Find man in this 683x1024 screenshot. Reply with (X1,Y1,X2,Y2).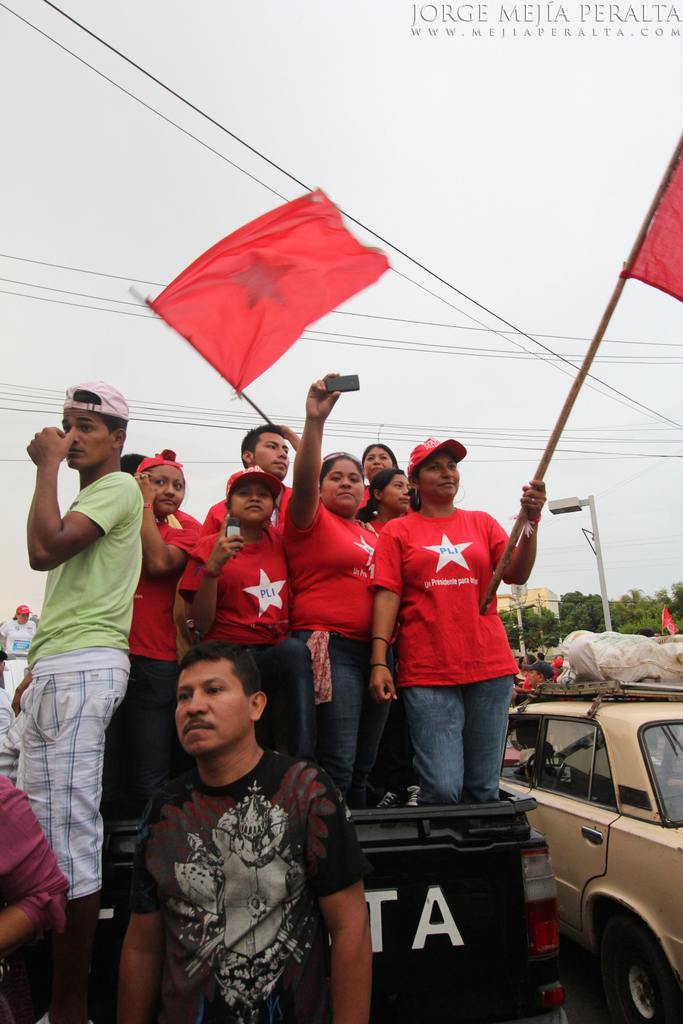
(195,424,297,537).
